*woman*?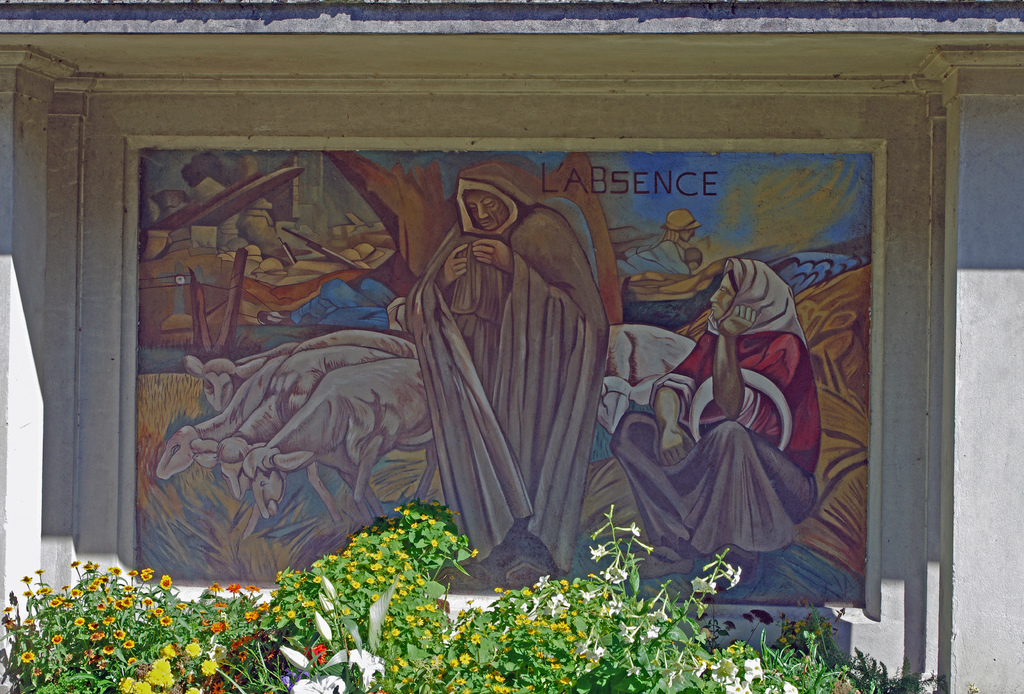
(610, 255, 833, 582)
